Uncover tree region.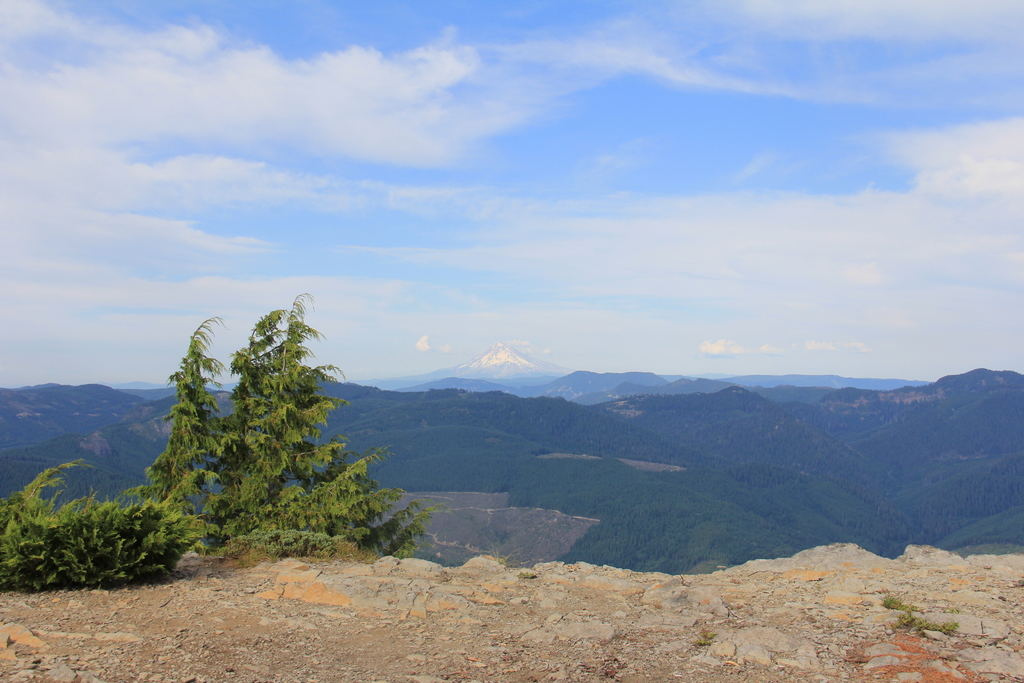
Uncovered: (147,293,428,559).
